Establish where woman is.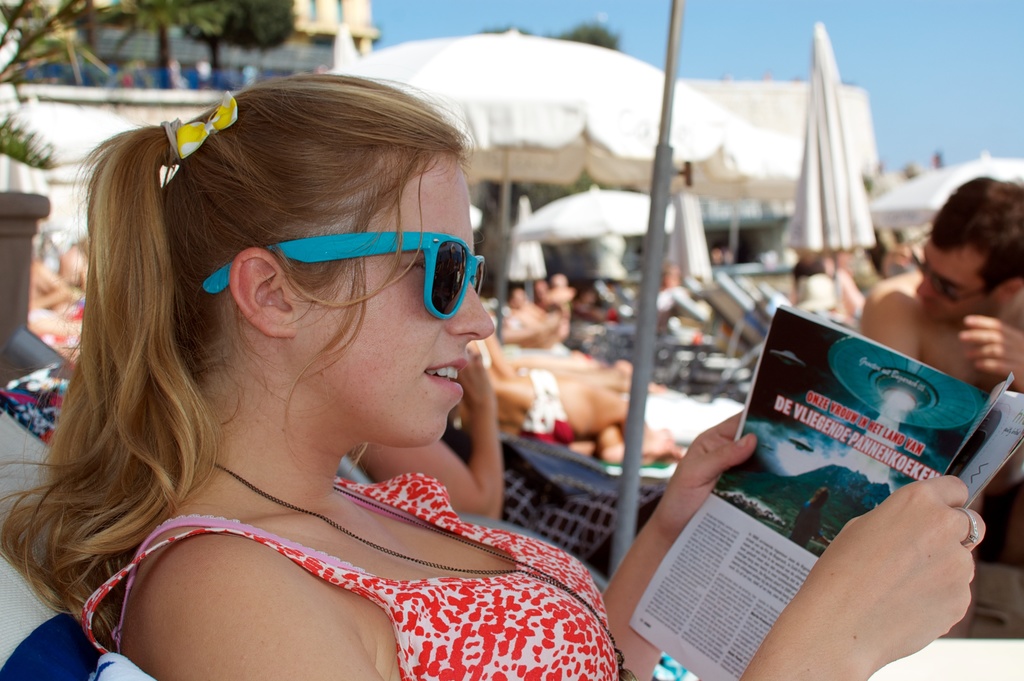
Established at rect(0, 71, 989, 680).
